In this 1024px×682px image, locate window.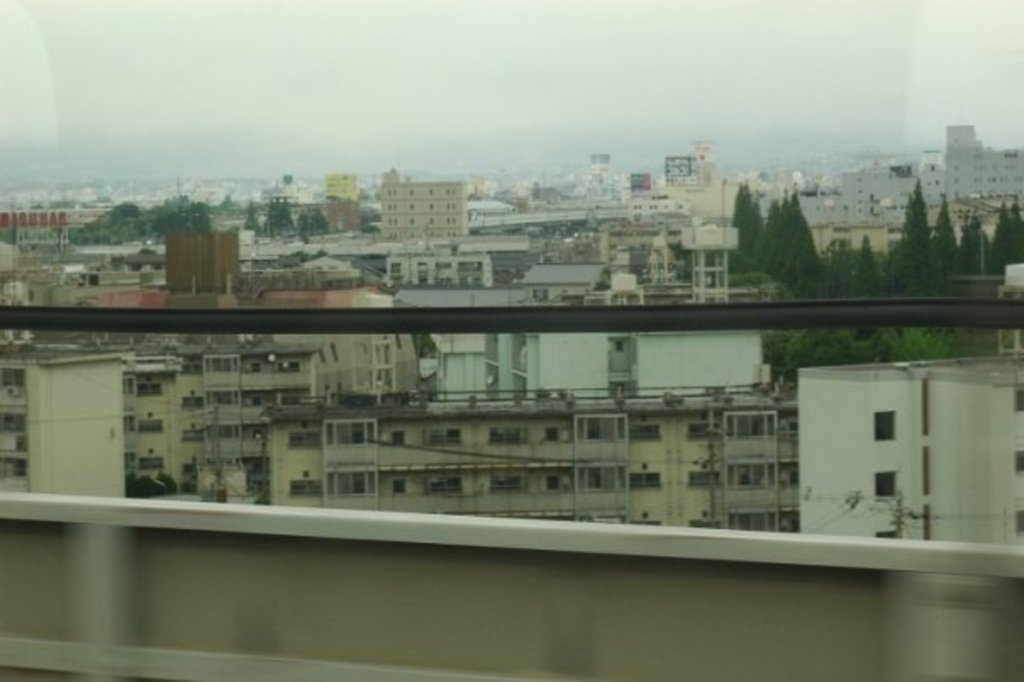
Bounding box: [392,478,405,494].
